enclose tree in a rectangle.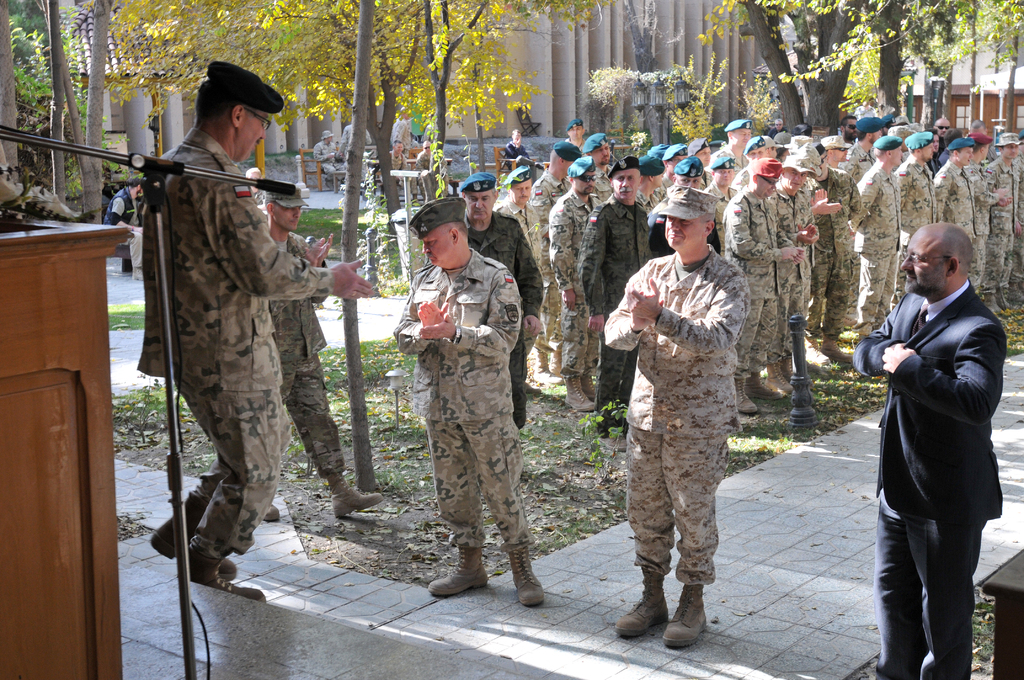
bbox=(5, 0, 110, 224).
